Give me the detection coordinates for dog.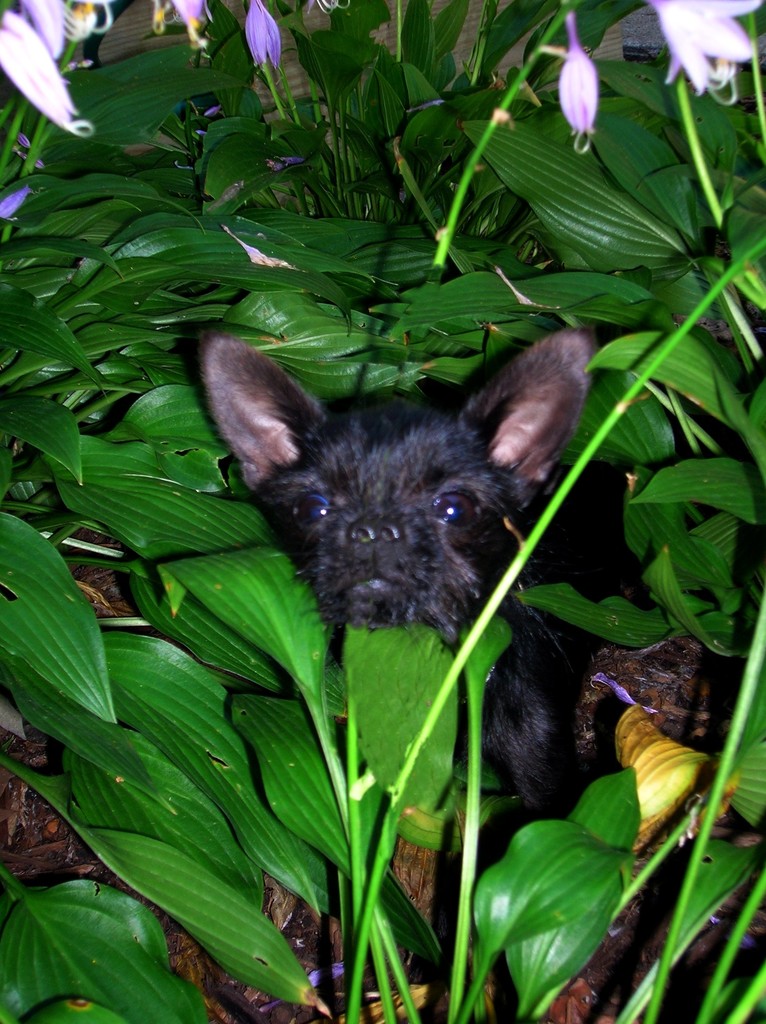
195:333:596:821.
